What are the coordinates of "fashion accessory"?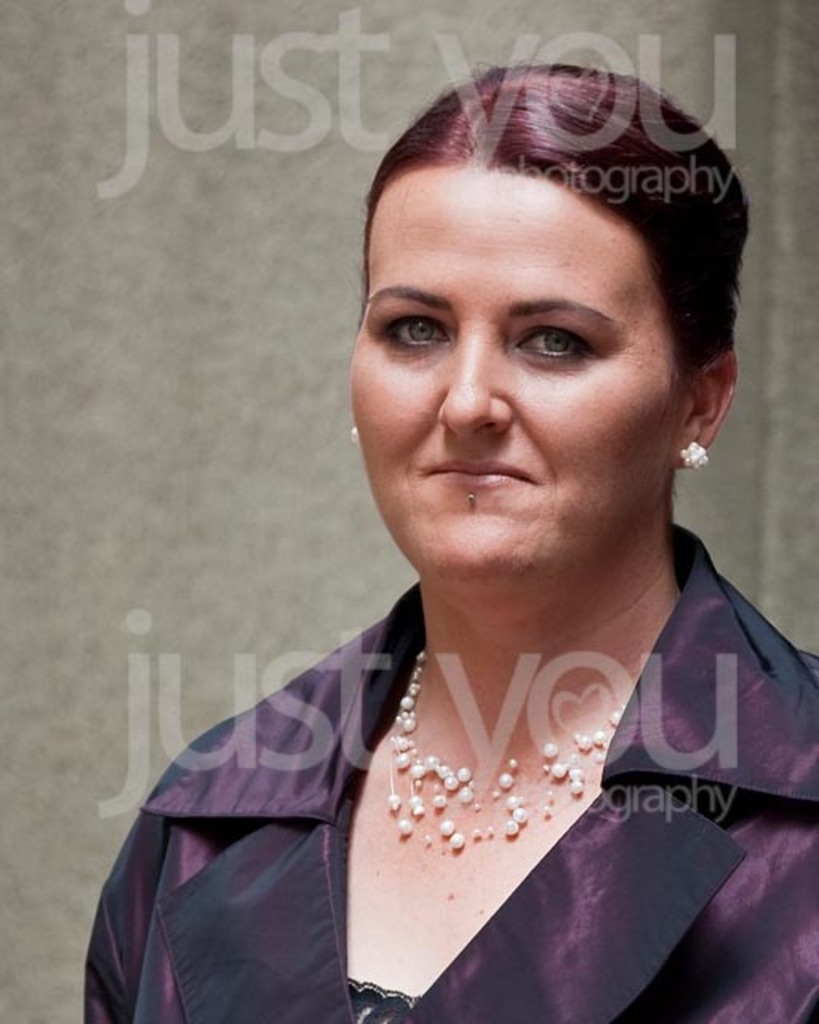
<region>677, 434, 709, 470</region>.
